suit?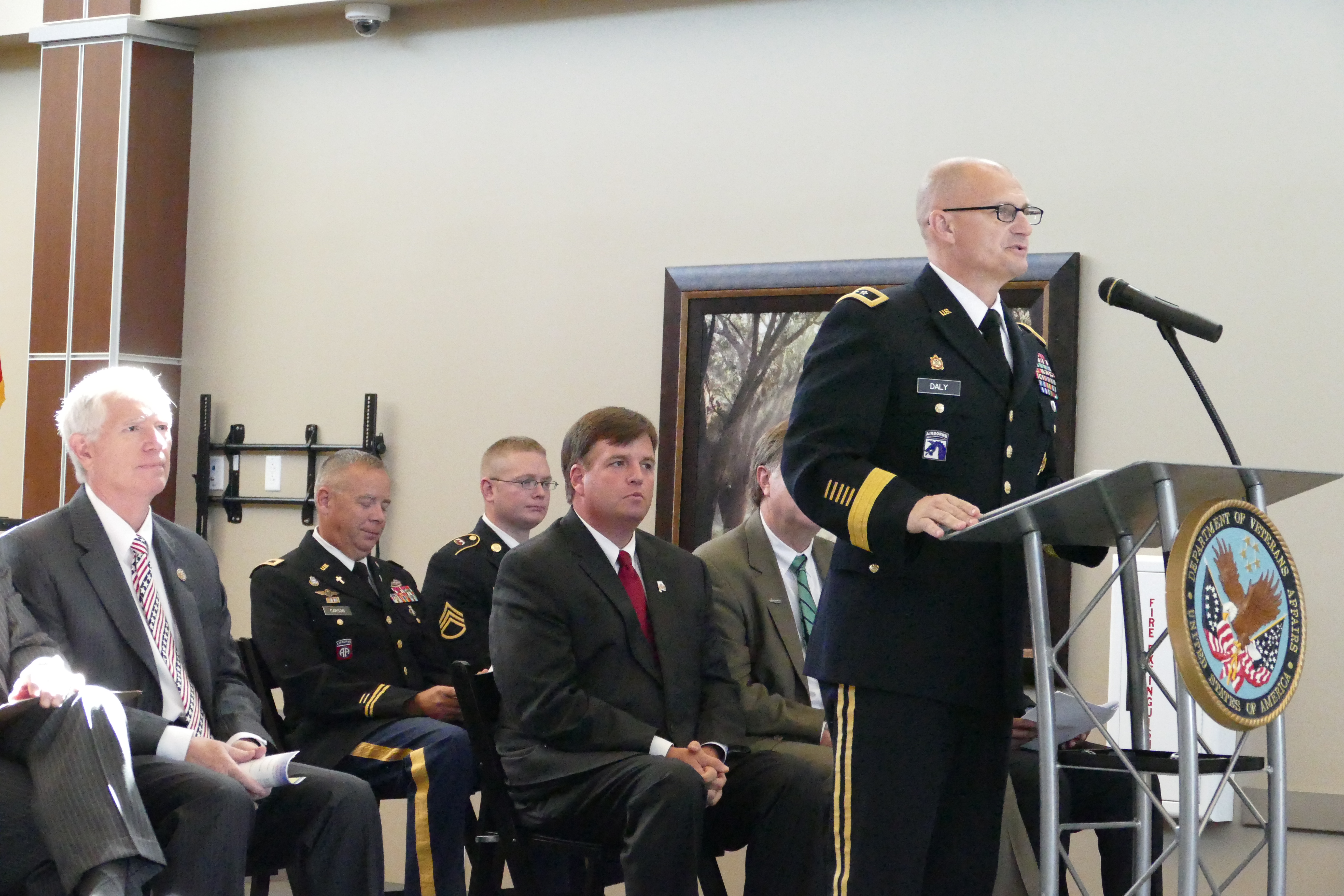
bbox(103, 125, 128, 164)
